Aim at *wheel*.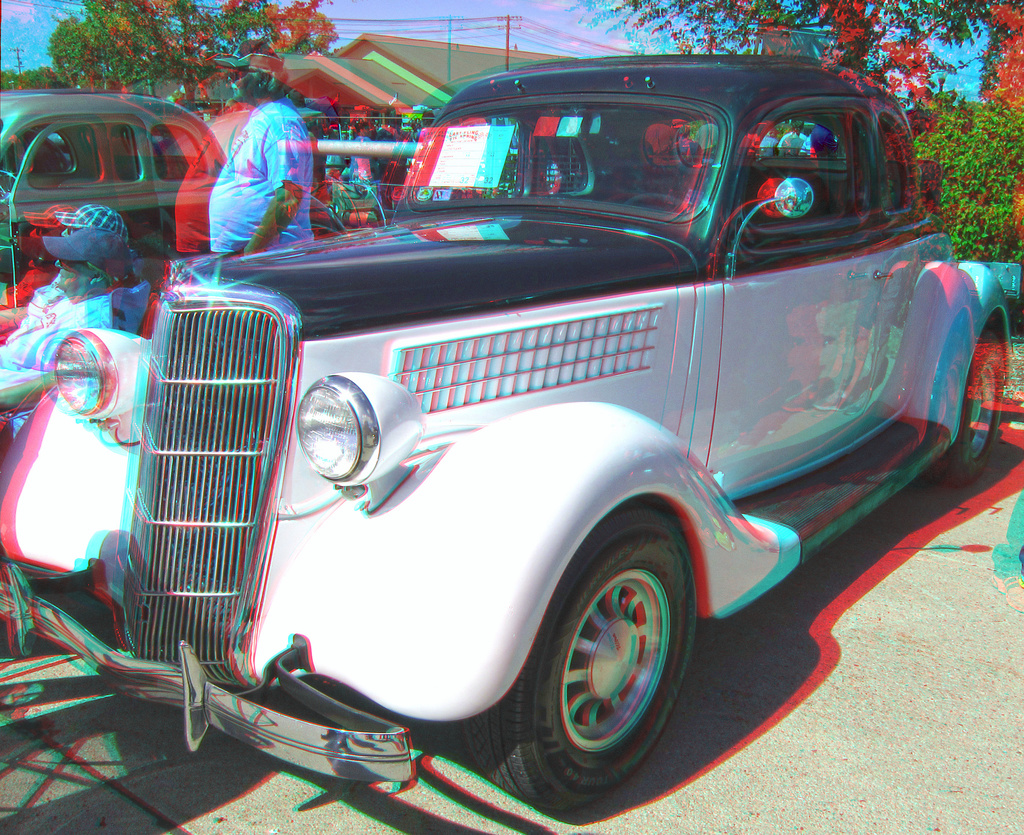
Aimed at bbox(929, 328, 1011, 488).
